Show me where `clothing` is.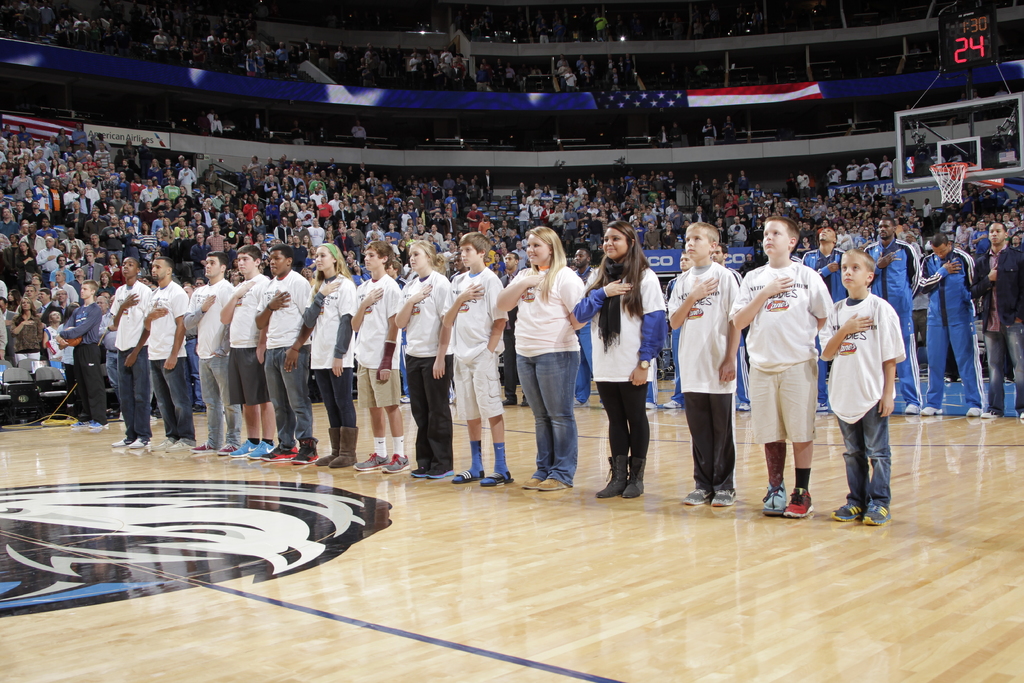
`clothing` is at (left=702, top=120, right=713, bottom=142).
